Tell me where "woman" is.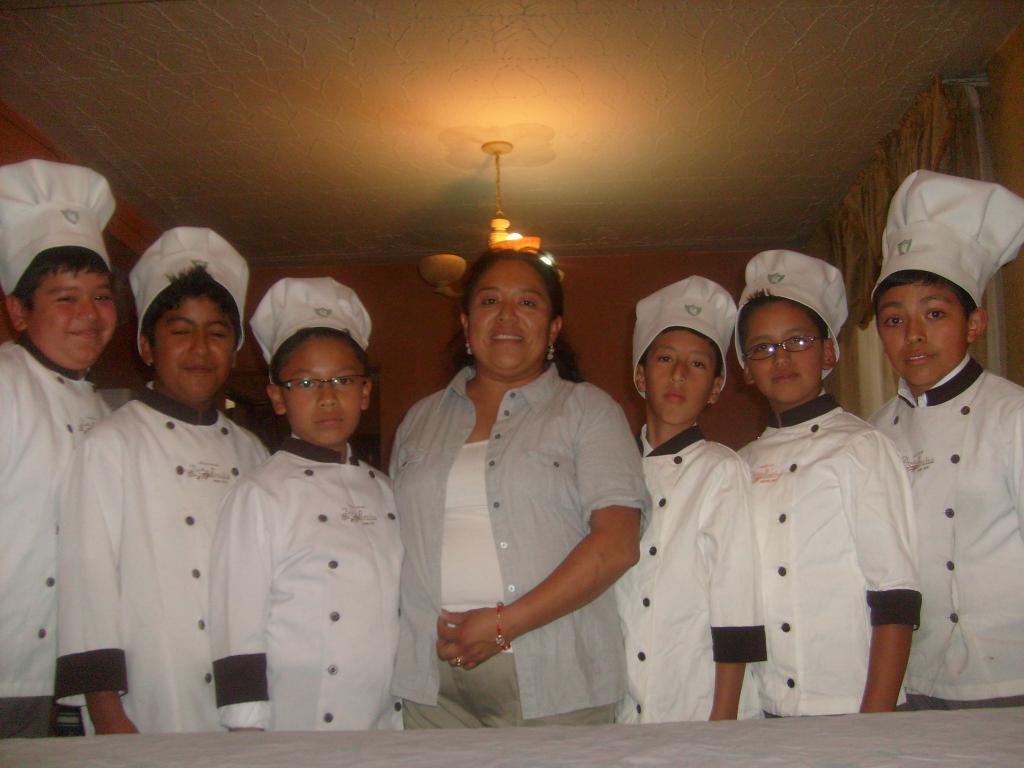
"woman" is at x1=363 y1=232 x2=666 y2=763.
